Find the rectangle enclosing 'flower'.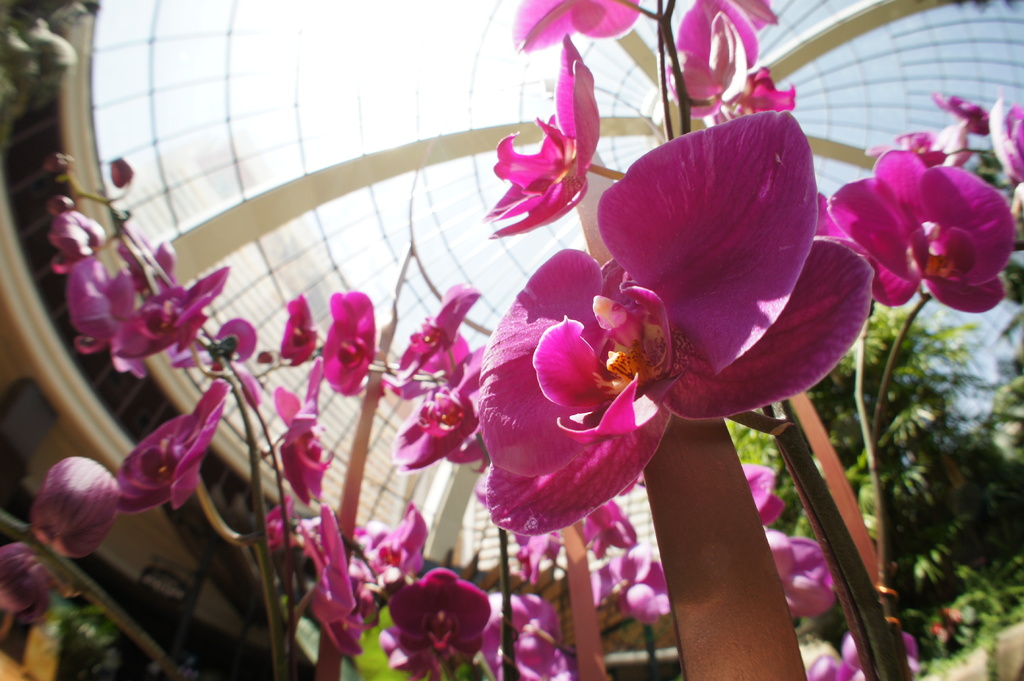
<box>484,135,795,531</box>.
